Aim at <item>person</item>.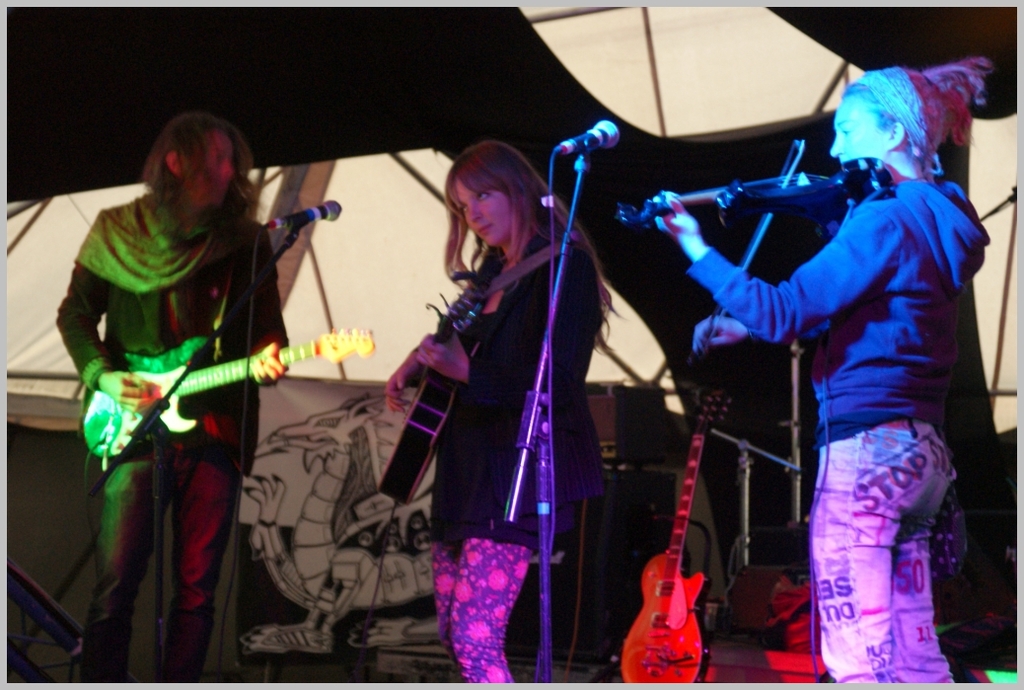
Aimed at (x1=382, y1=131, x2=591, y2=685).
